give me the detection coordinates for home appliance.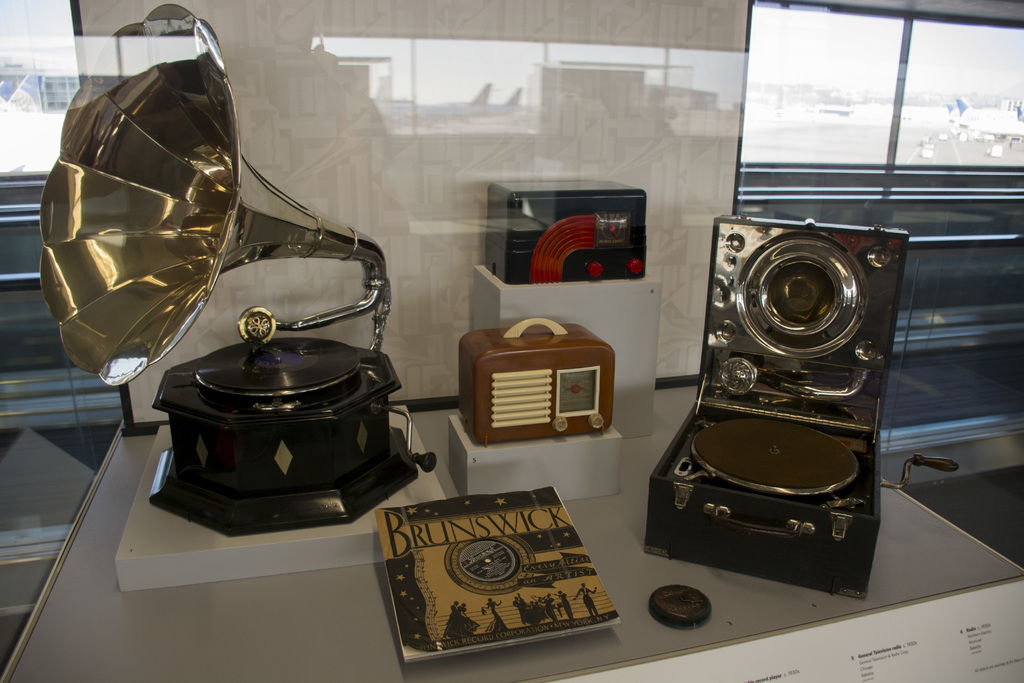
pyautogui.locateOnScreen(457, 315, 617, 448).
